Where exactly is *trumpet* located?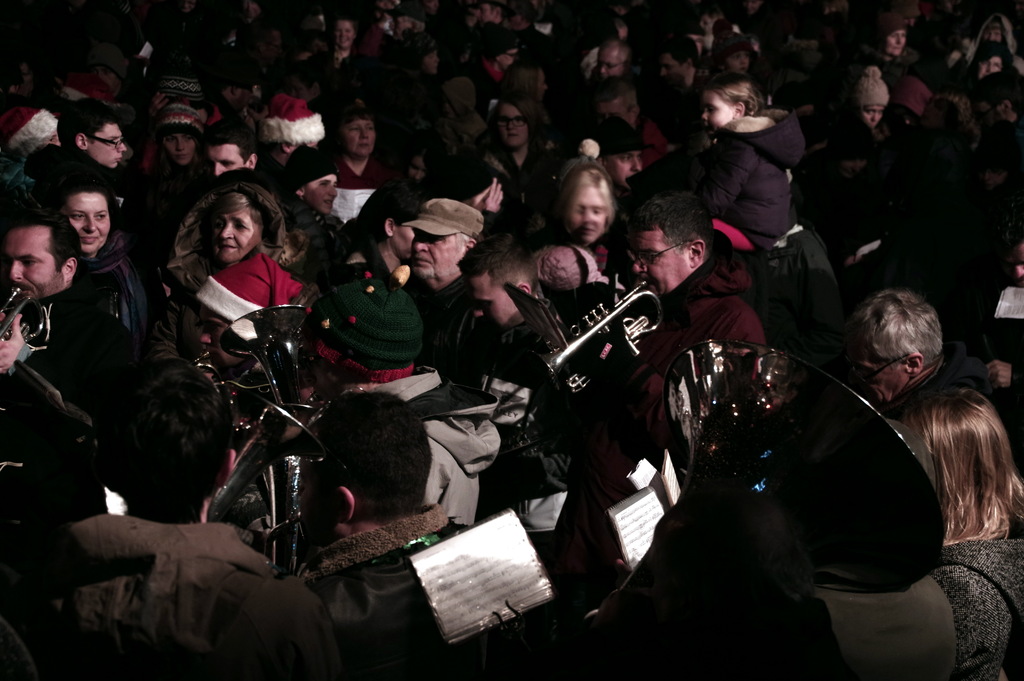
Its bounding box is <region>0, 287, 43, 351</region>.
